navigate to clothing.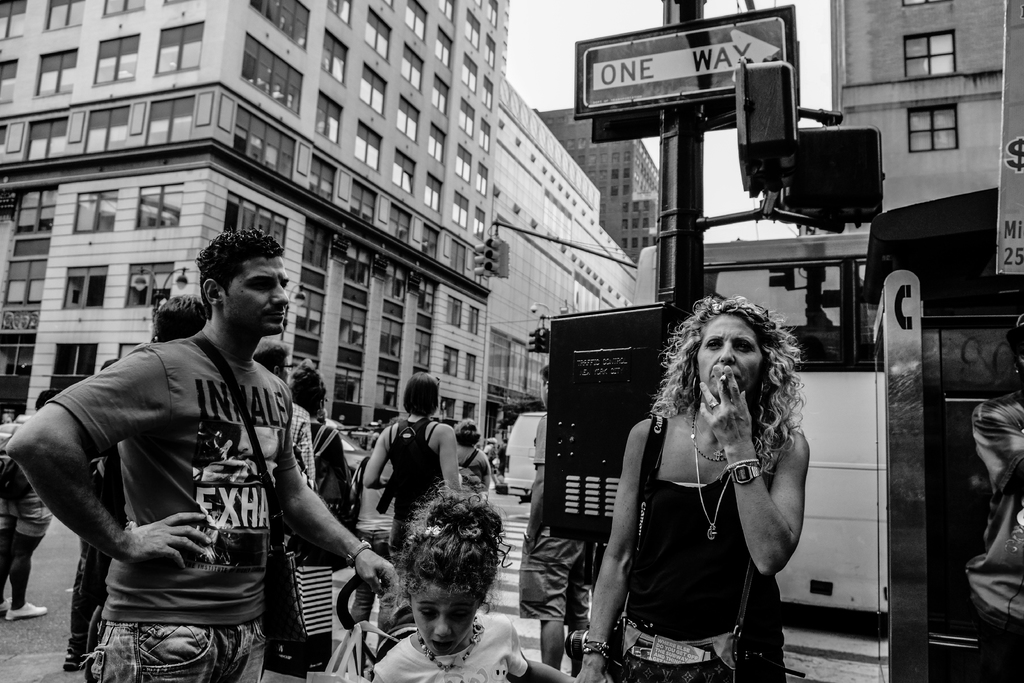
Navigation target: 371, 608, 530, 682.
